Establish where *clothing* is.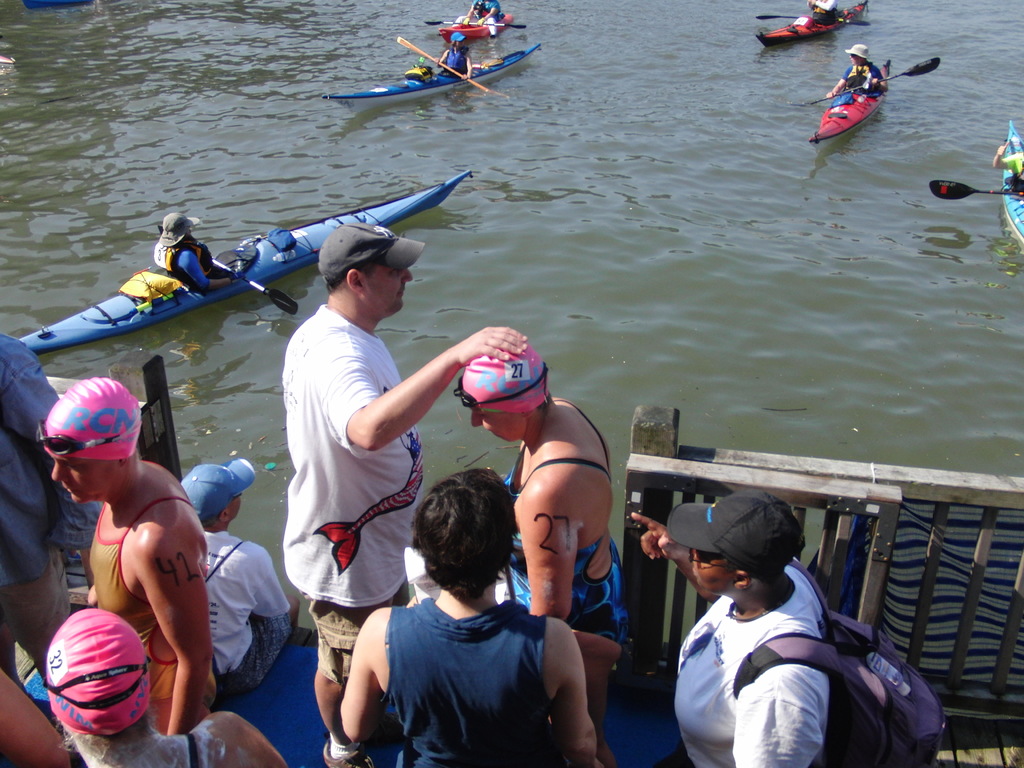
Established at left=291, top=305, right=416, bottom=668.
